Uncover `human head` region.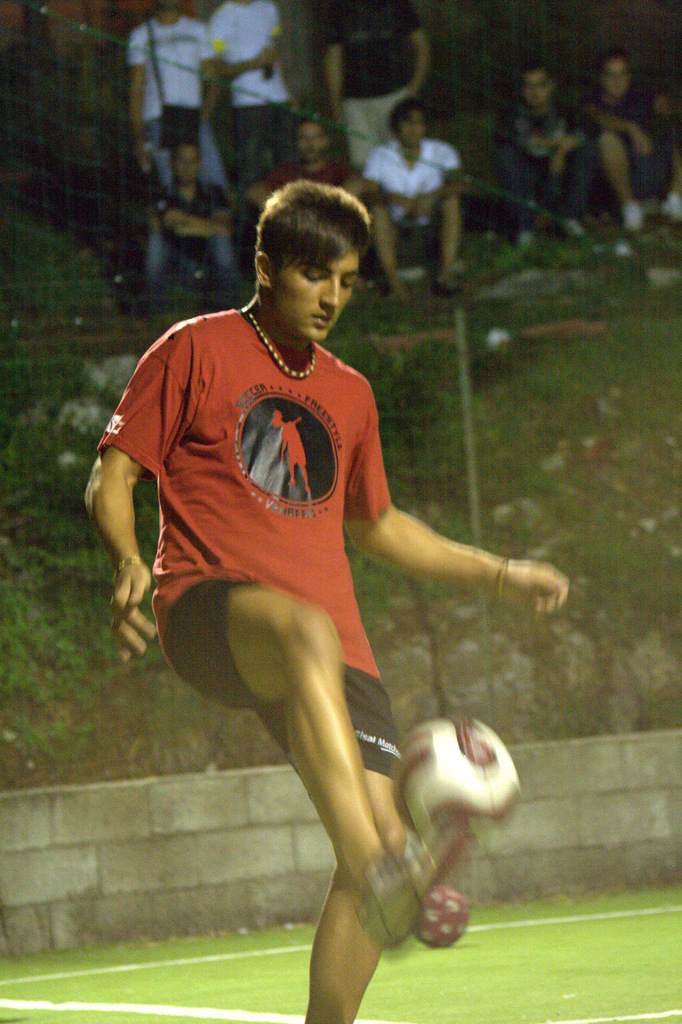
Uncovered: x1=392, y1=95, x2=425, y2=144.
